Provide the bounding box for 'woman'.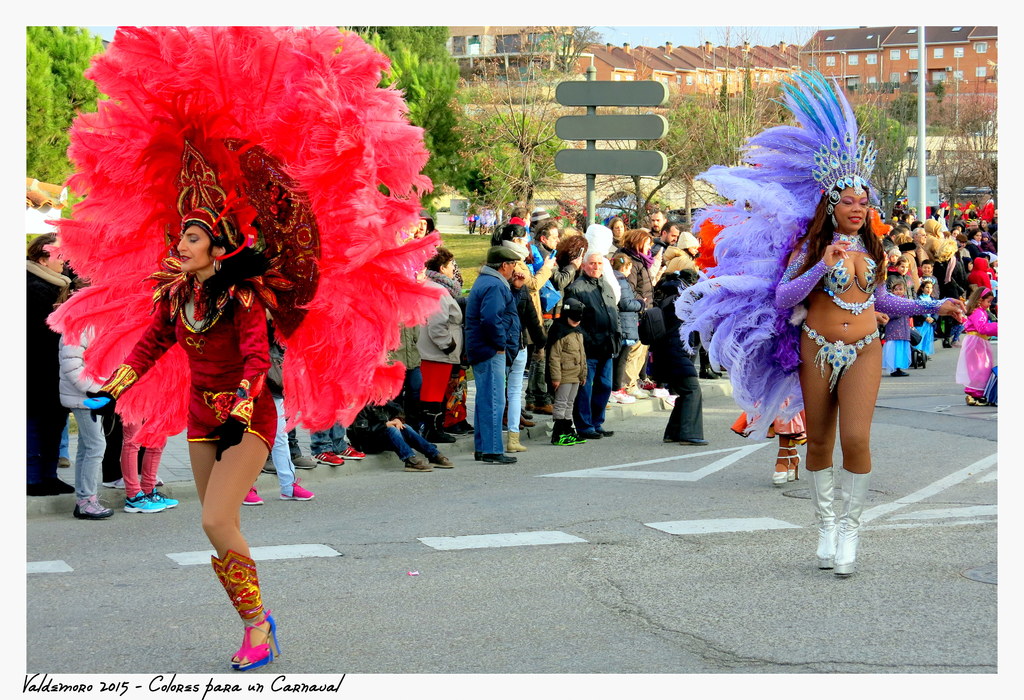
[623,231,657,399].
